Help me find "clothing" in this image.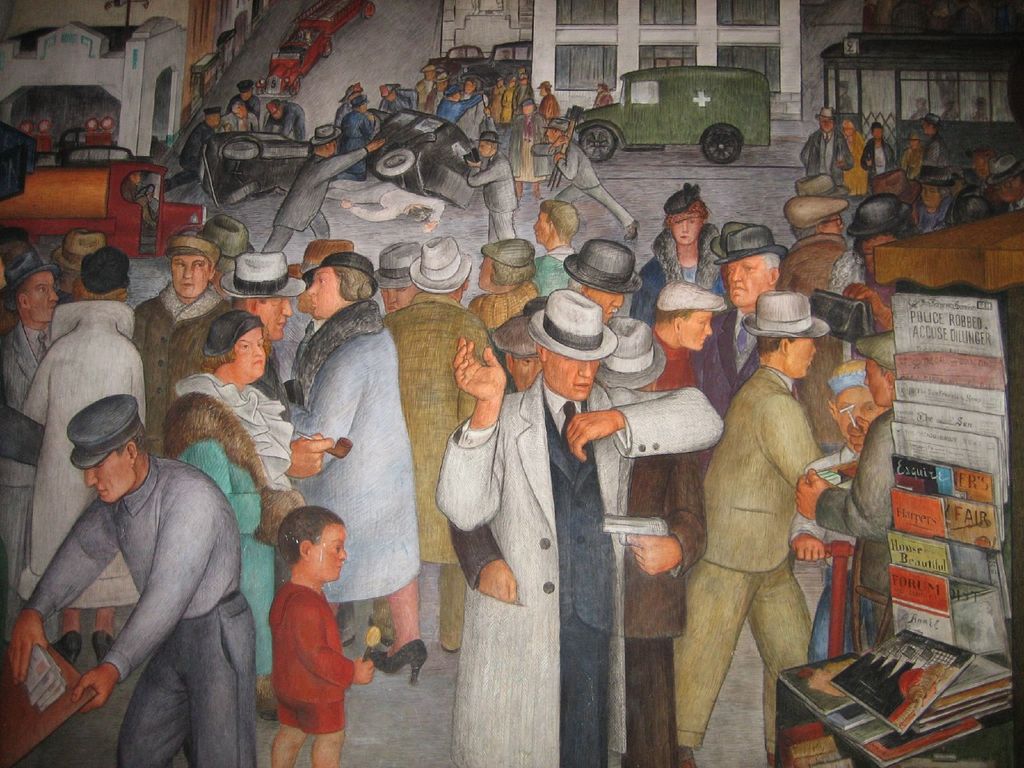
Found it: x1=635 y1=224 x2=723 y2=327.
